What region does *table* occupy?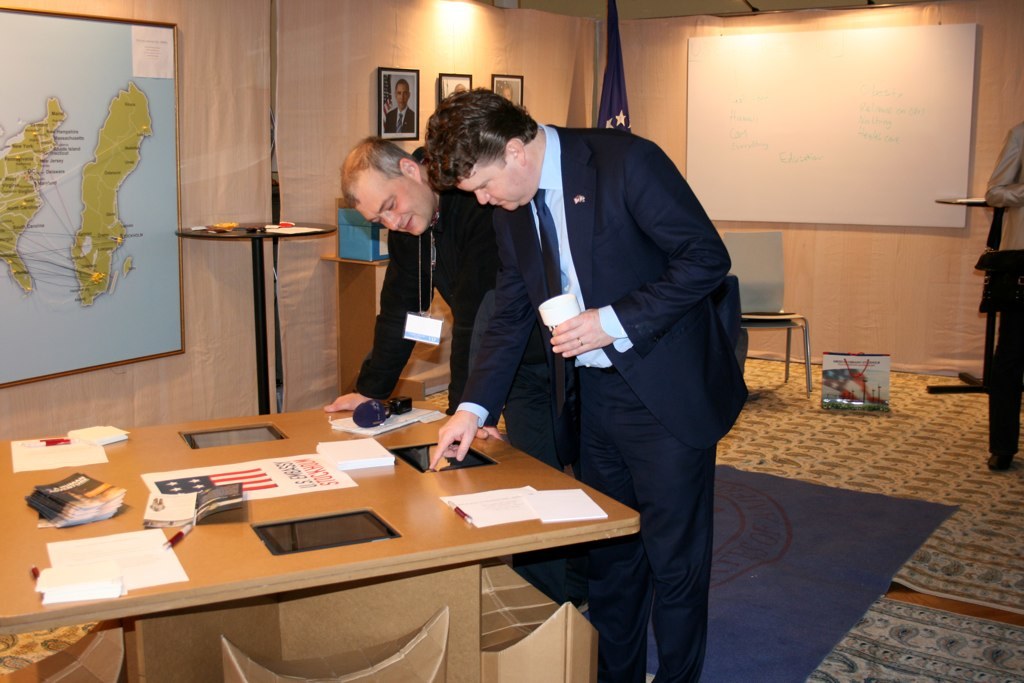
pyautogui.locateOnScreen(0, 401, 659, 682).
